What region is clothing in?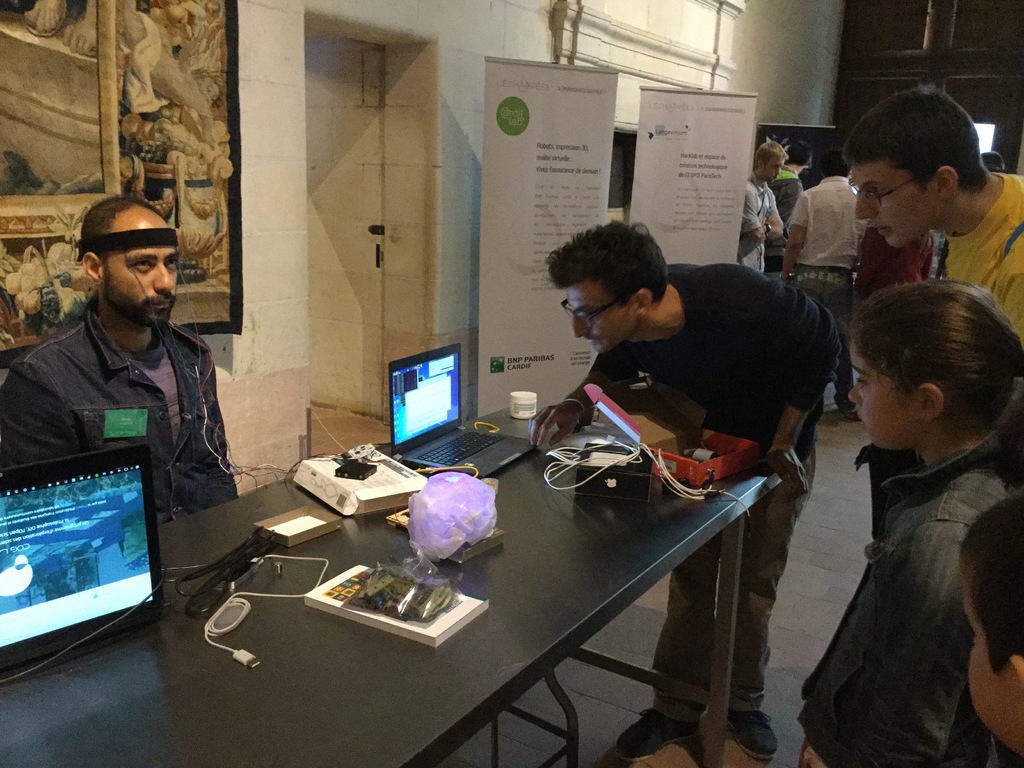
803 444 1021 763.
